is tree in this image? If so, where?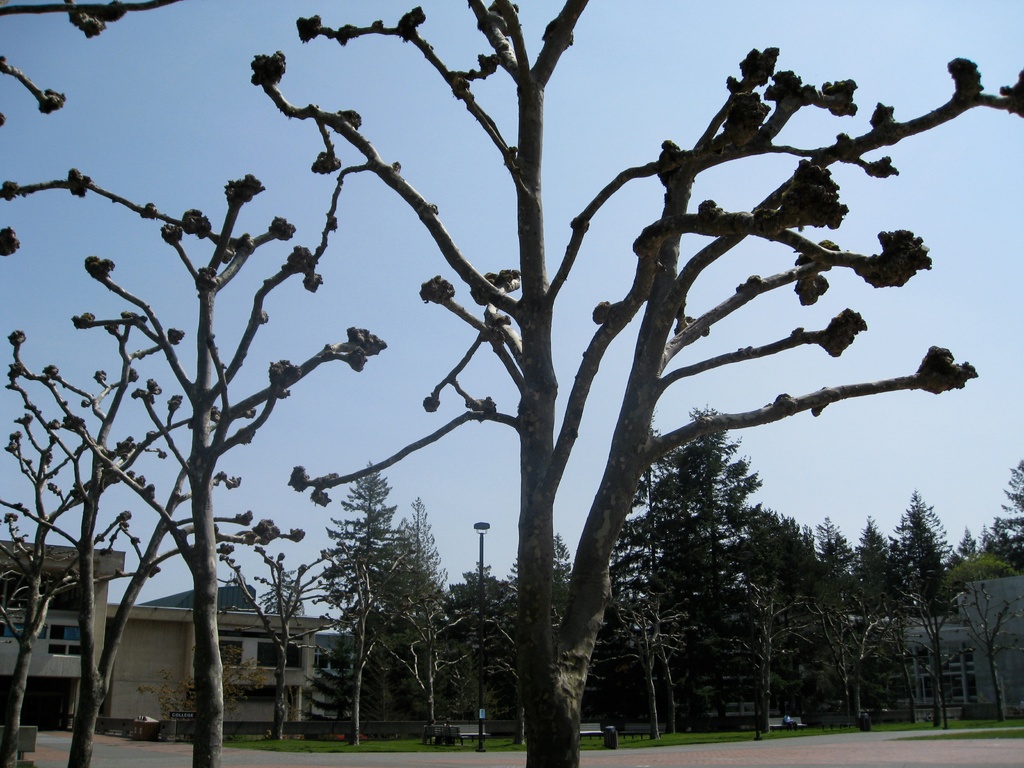
Yes, at {"x1": 222, "y1": 523, "x2": 320, "y2": 748}.
